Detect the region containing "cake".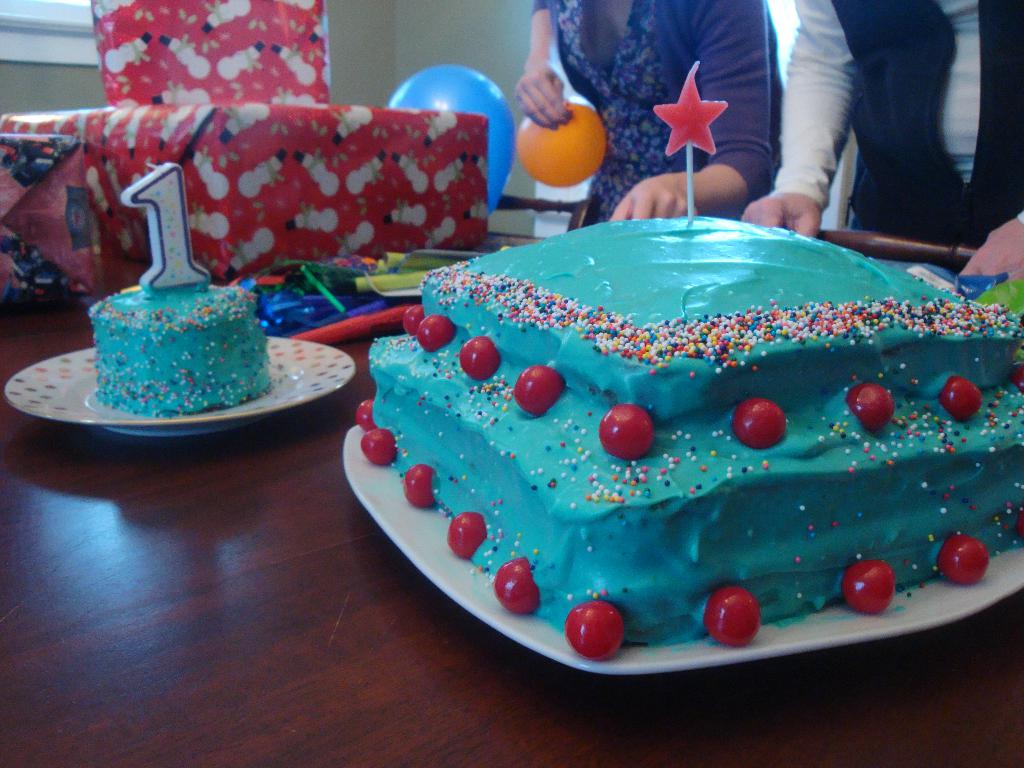
<bbox>365, 209, 1023, 653</bbox>.
